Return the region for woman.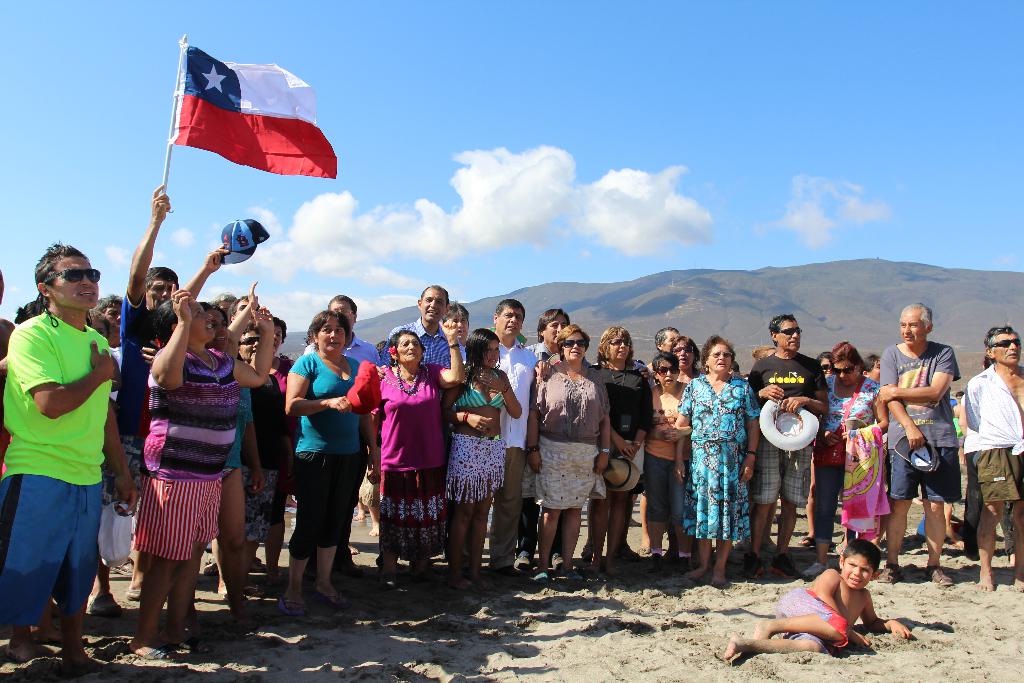
590,320,655,578.
